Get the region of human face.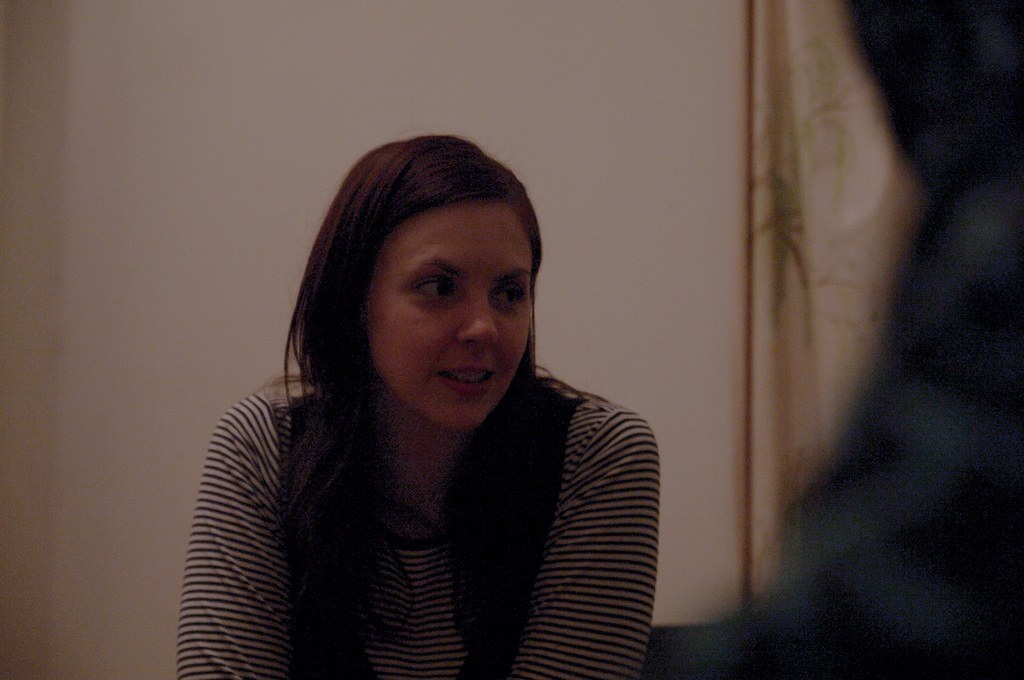
left=353, top=183, right=538, bottom=445.
